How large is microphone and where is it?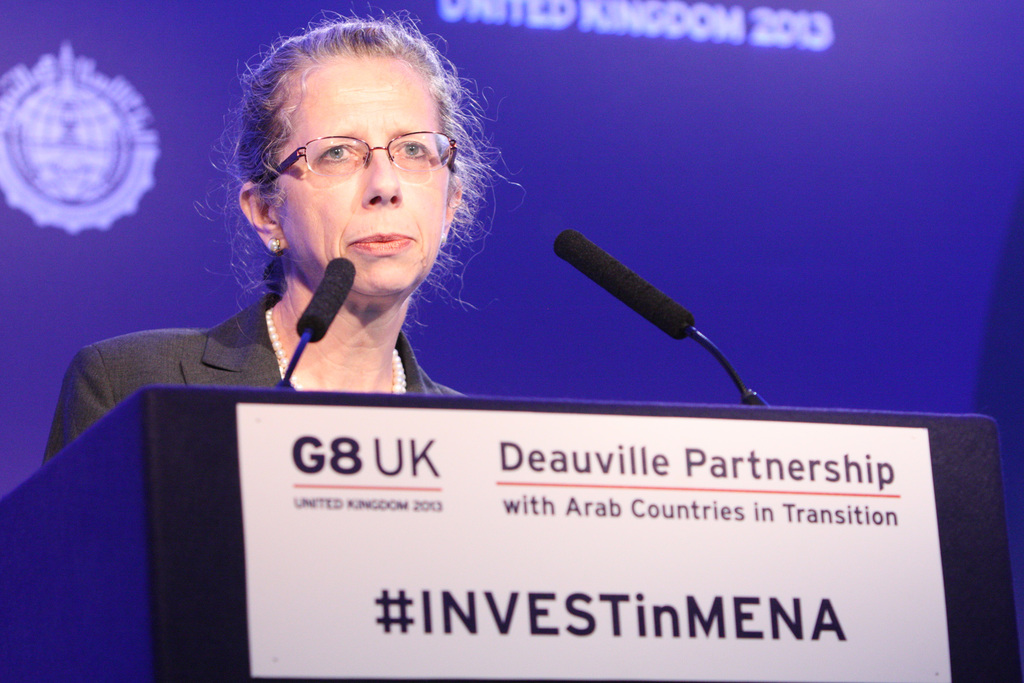
Bounding box: pyautogui.locateOnScreen(286, 252, 350, 391).
